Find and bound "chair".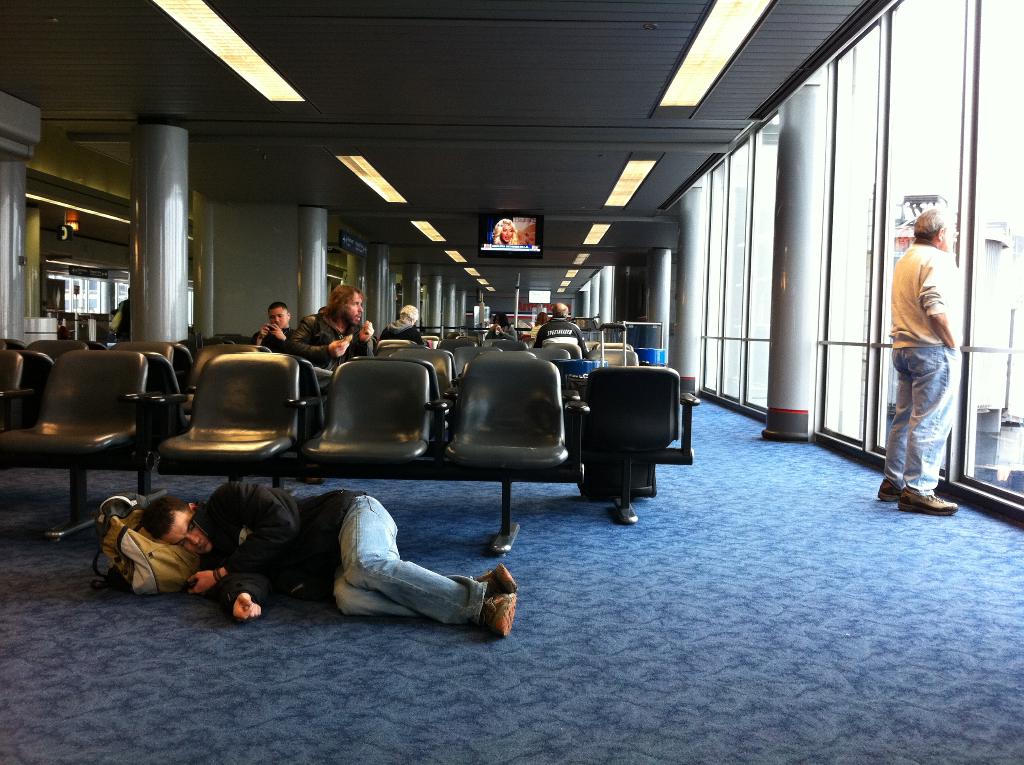
Bound: (20, 348, 163, 501).
